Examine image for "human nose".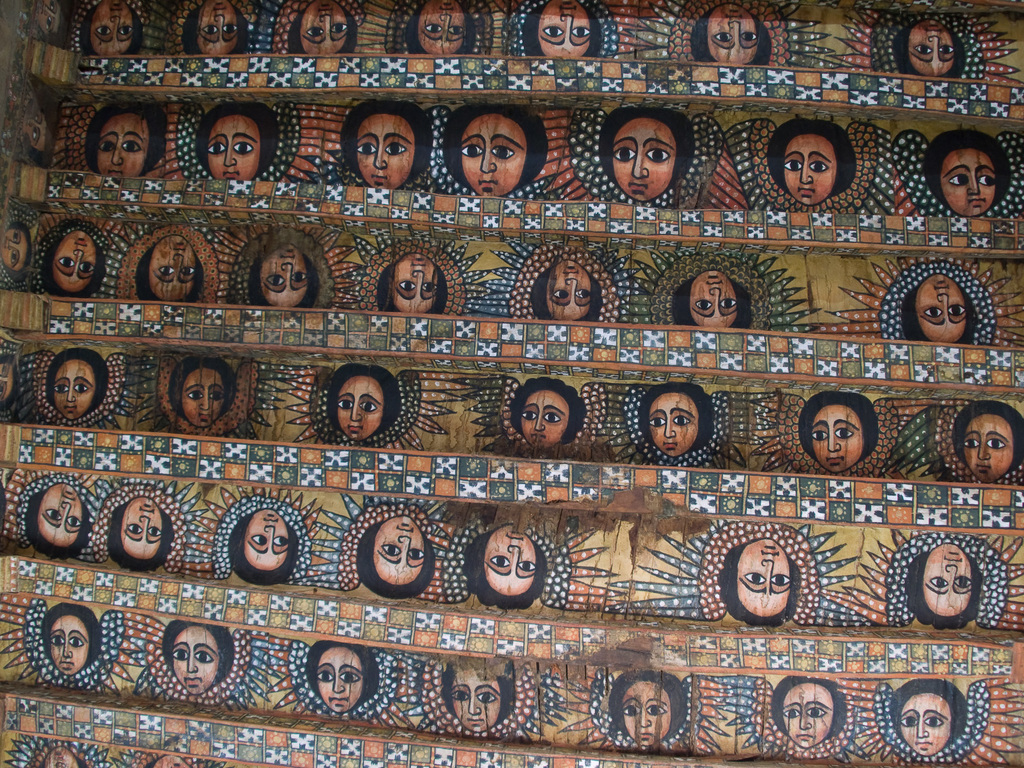
Examination result: pyautogui.locateOnScreen(559, 278, 580, 300).
